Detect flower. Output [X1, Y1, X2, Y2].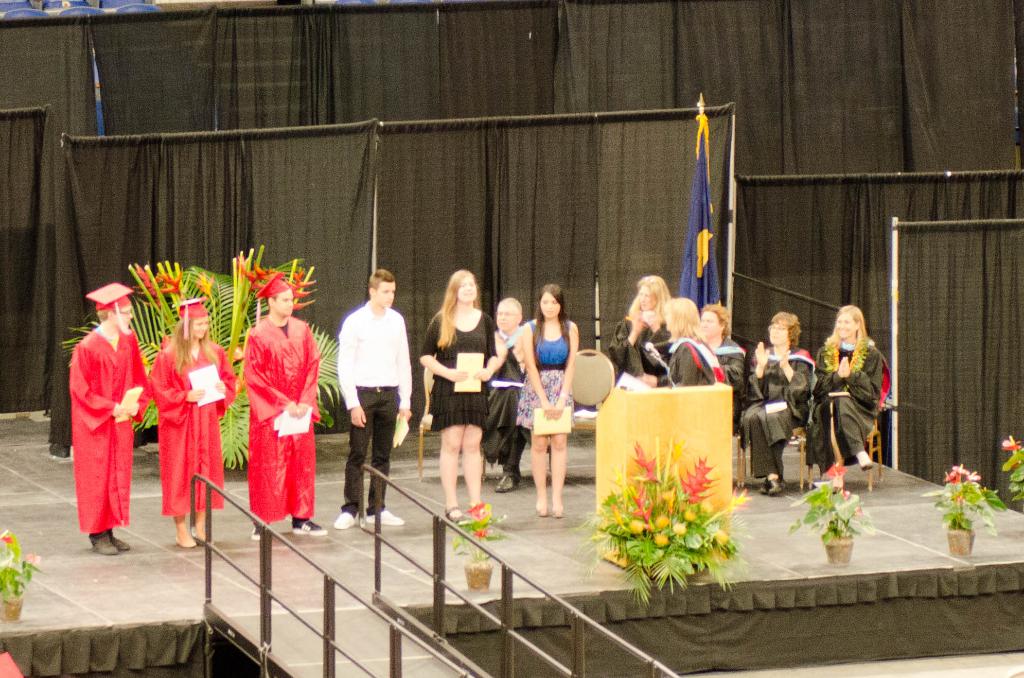
[624, 515, 652, 532].
